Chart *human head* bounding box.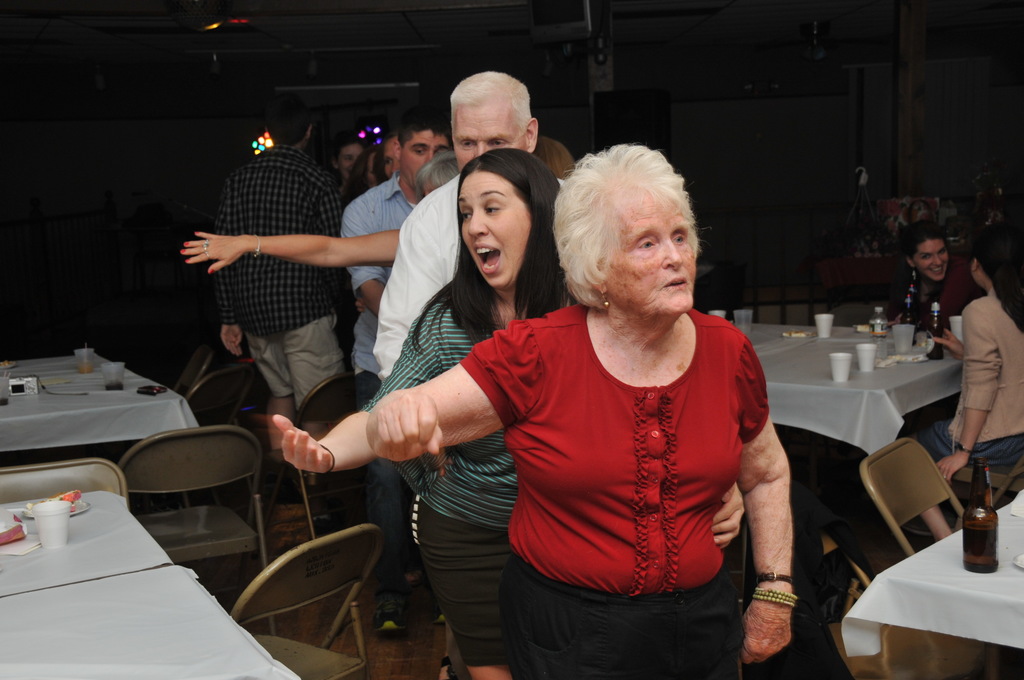
Charted: x1=899, y1=224, x2=952, y2=283.
